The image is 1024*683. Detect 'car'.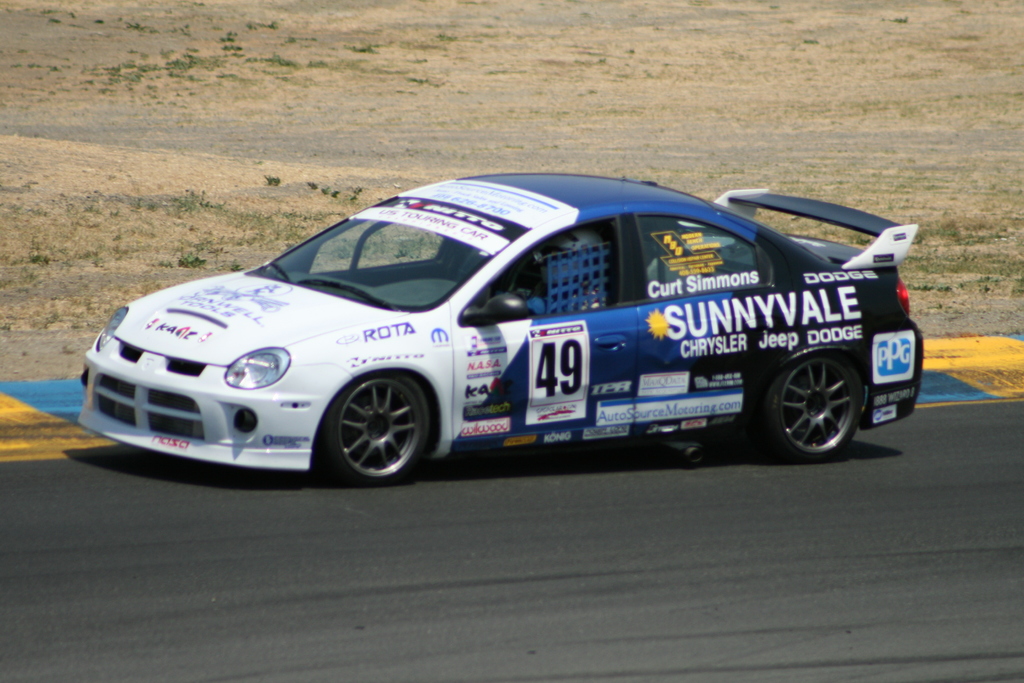
Detection: region(51, 170, 917, 482).
